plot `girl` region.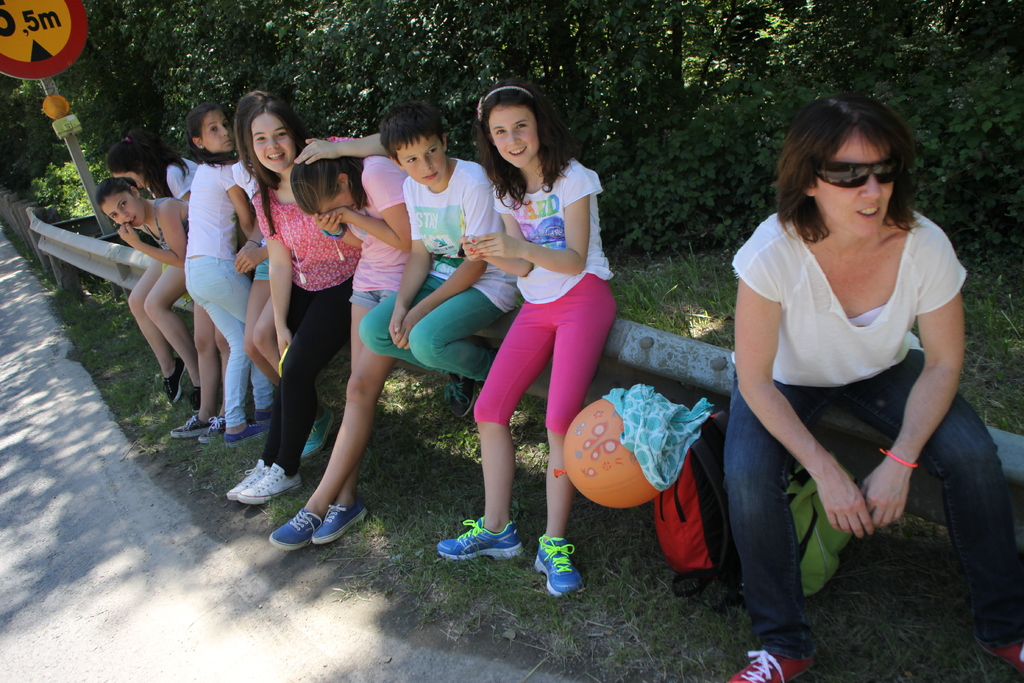
Plotted at 93/177/183/403.
